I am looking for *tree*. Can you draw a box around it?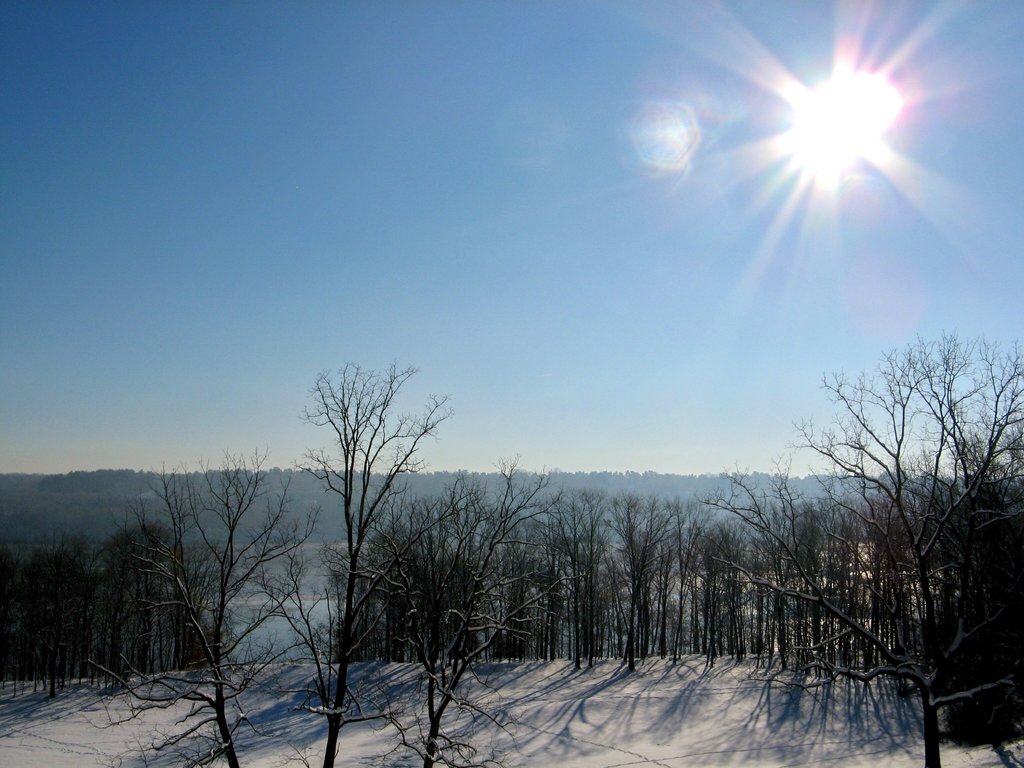
Sure, the bounding box is [78, 356, 575, 767].
